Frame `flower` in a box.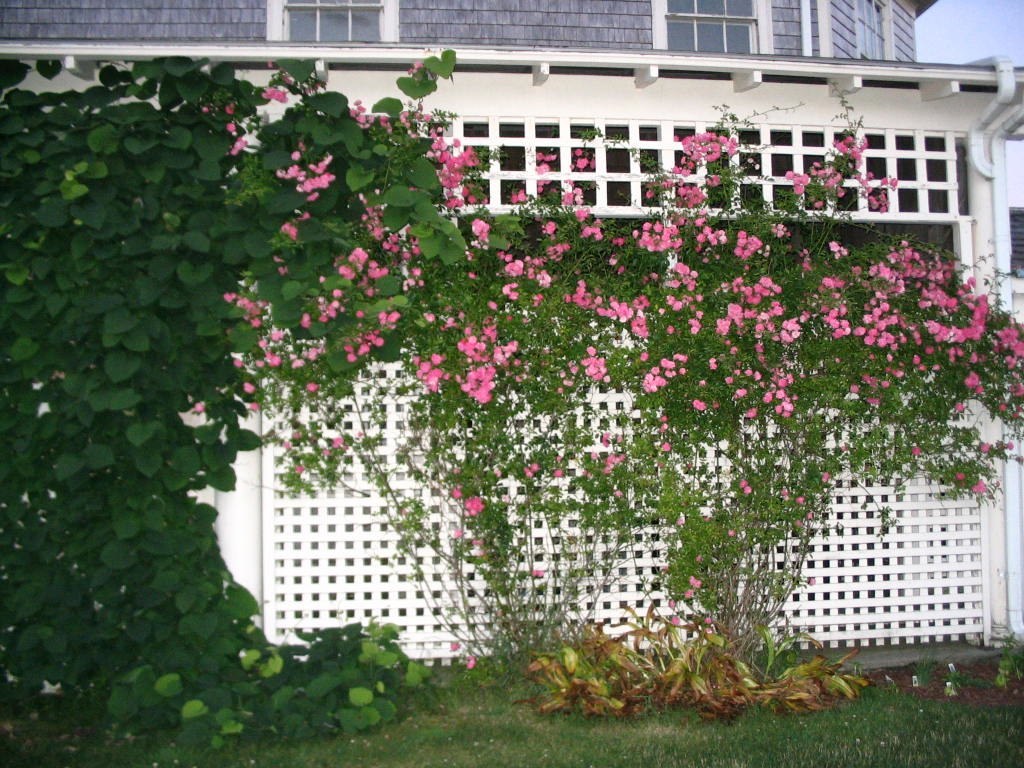
box(444, 637, 460, 653).
